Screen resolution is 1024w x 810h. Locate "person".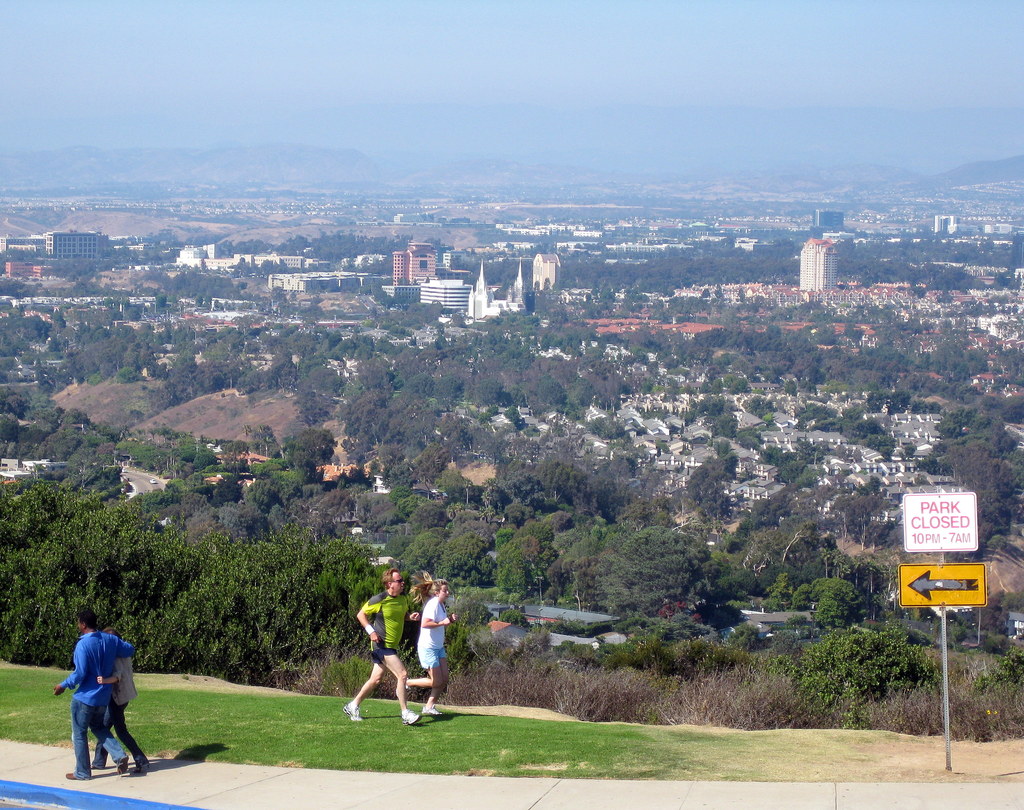
locate(53, 606, 134, 782).
